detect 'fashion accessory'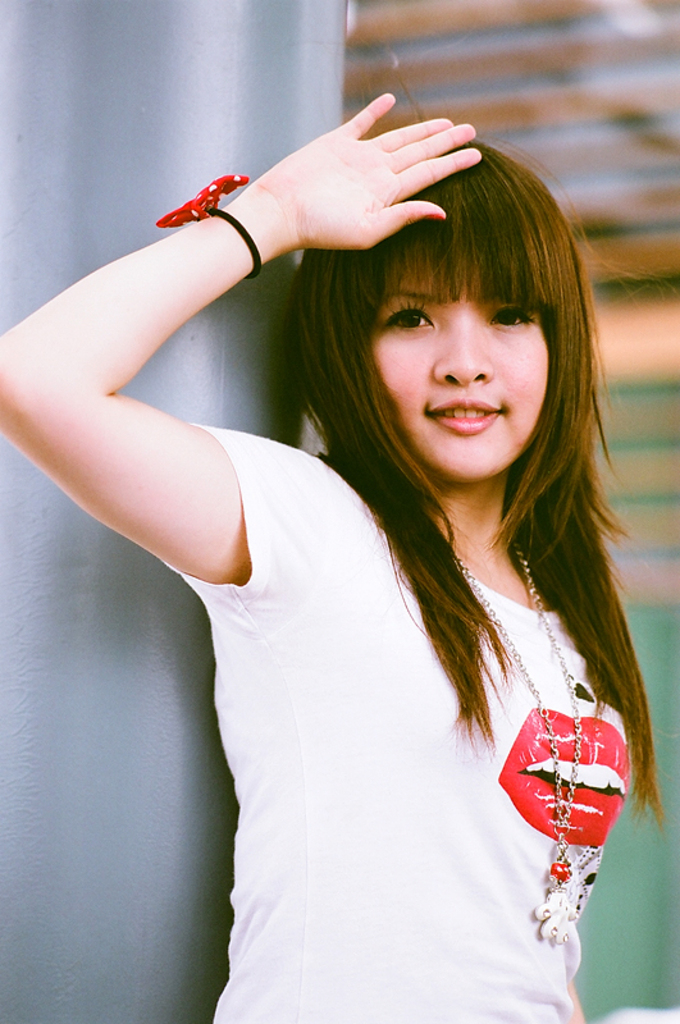
left=156, top=173, right=260, bottom=287
